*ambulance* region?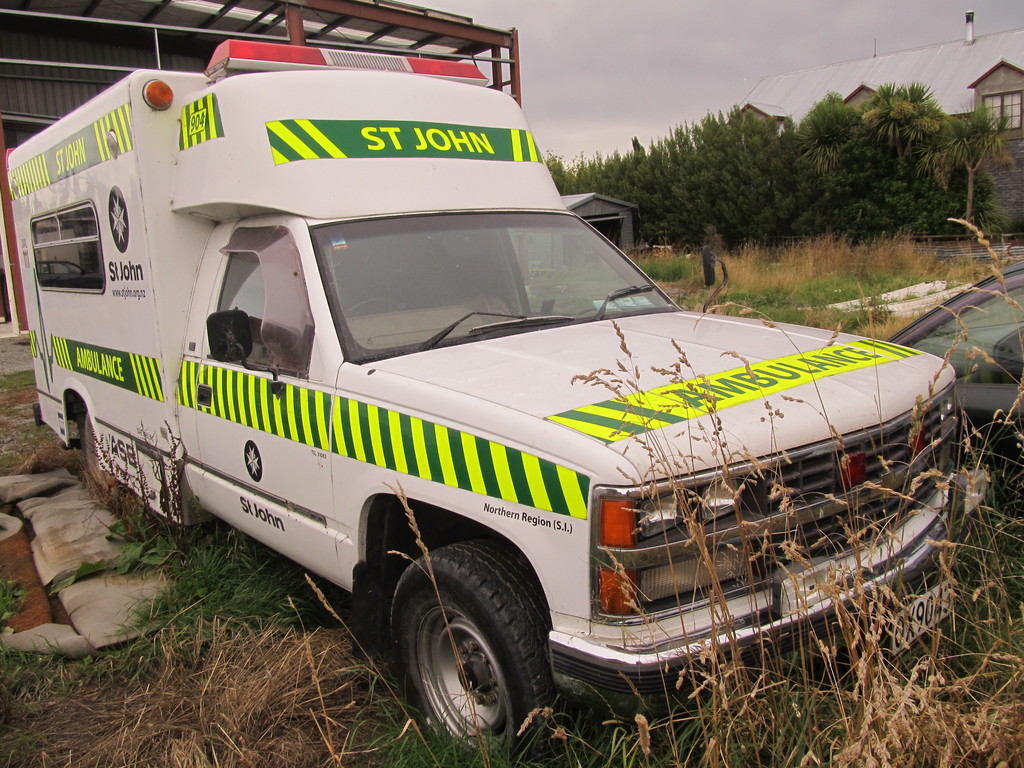
x1=4 y1=33 x2=989 y2=764
